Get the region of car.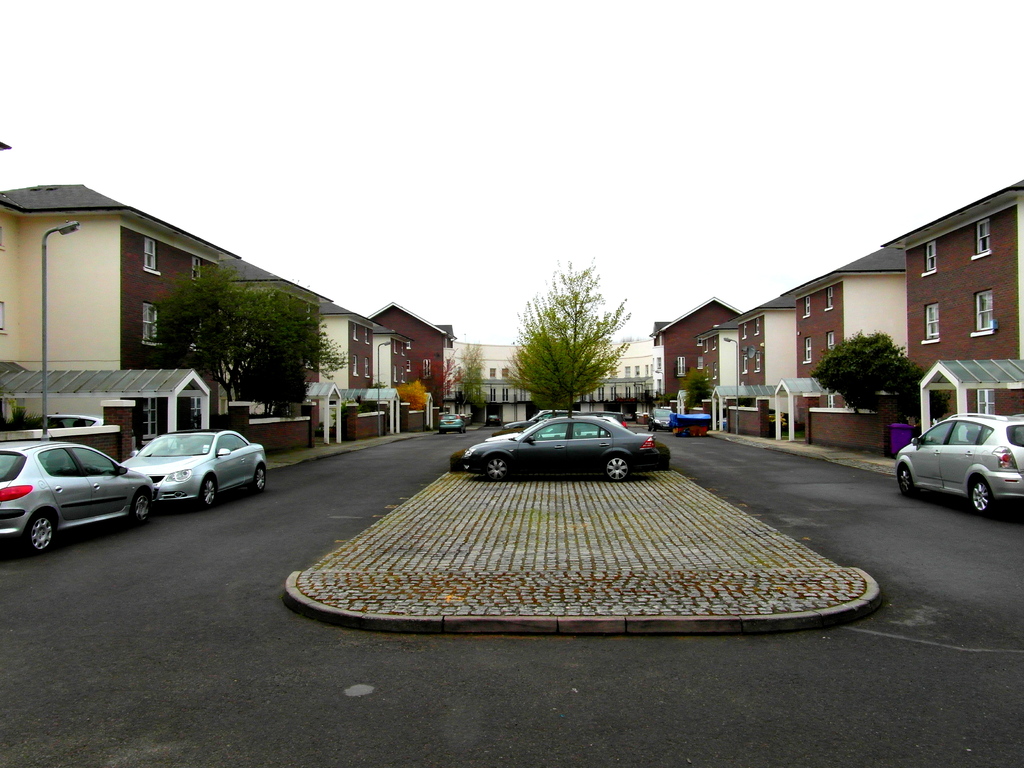
1 415 121 436.
